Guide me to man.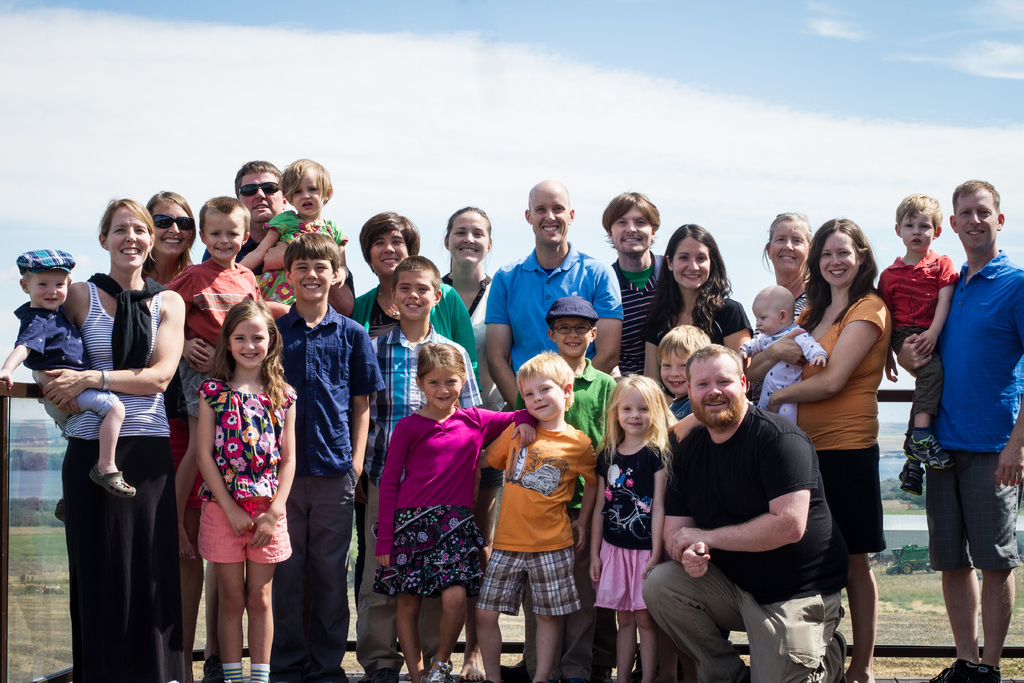
Guidance: {"left": 641, "top": 345, "right": 851, "bottom": 682}.
